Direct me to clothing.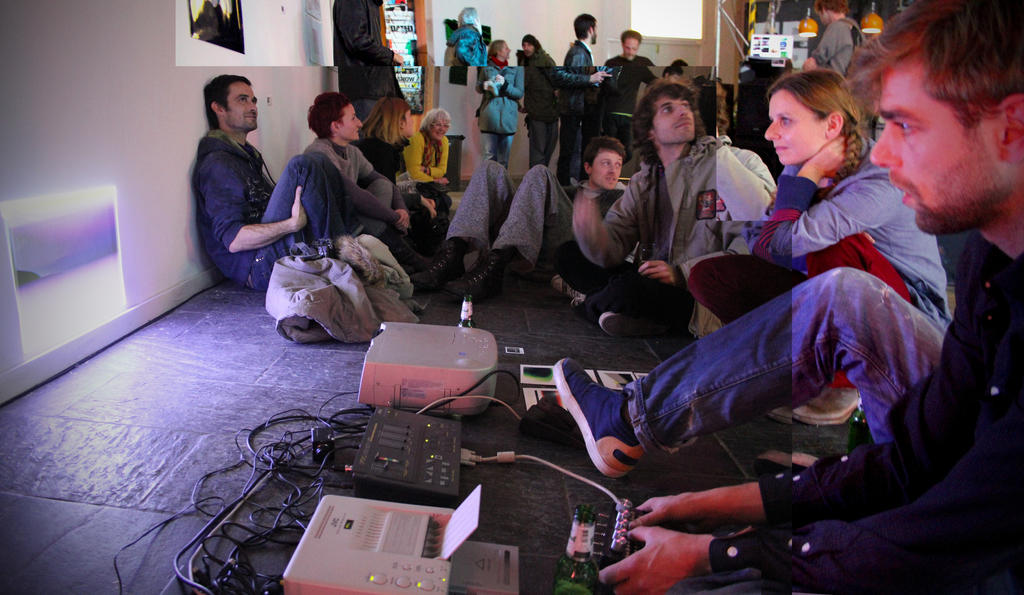
Direction: l=556, t=131, r=767, b=329.
